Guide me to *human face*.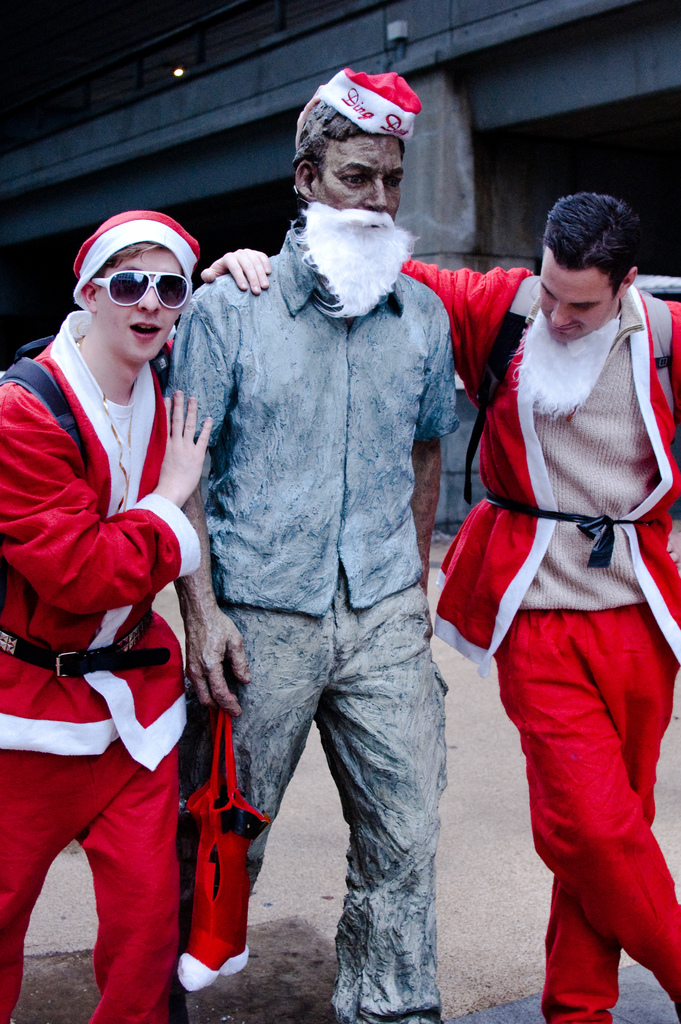
Guidance: 537,252,613,345.
